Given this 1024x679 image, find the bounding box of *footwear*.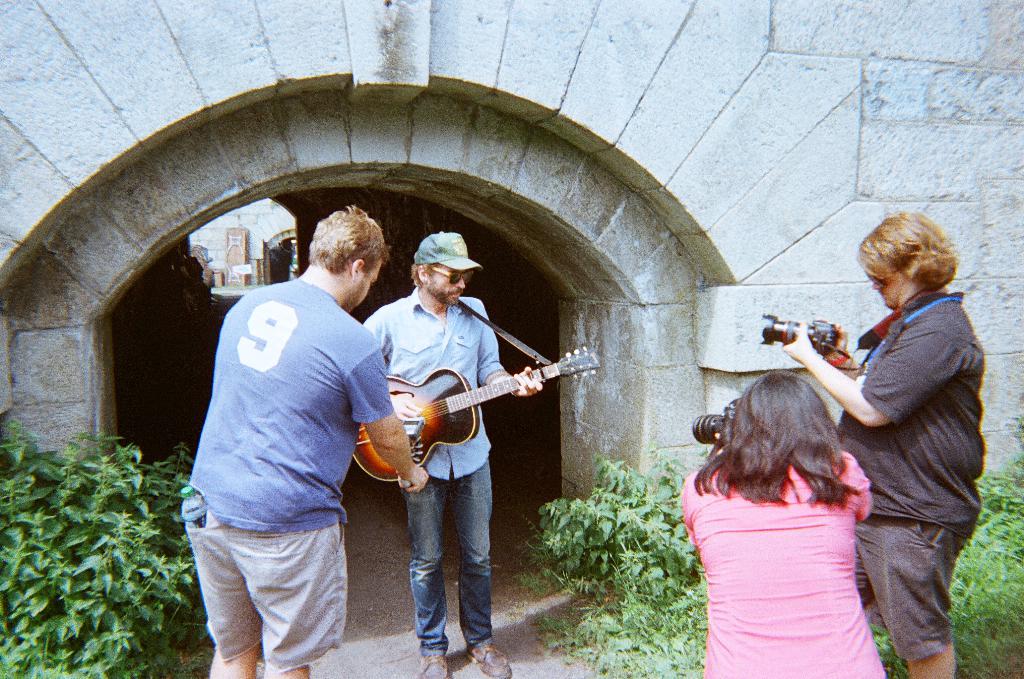
region(461, 639, 512, 678).
